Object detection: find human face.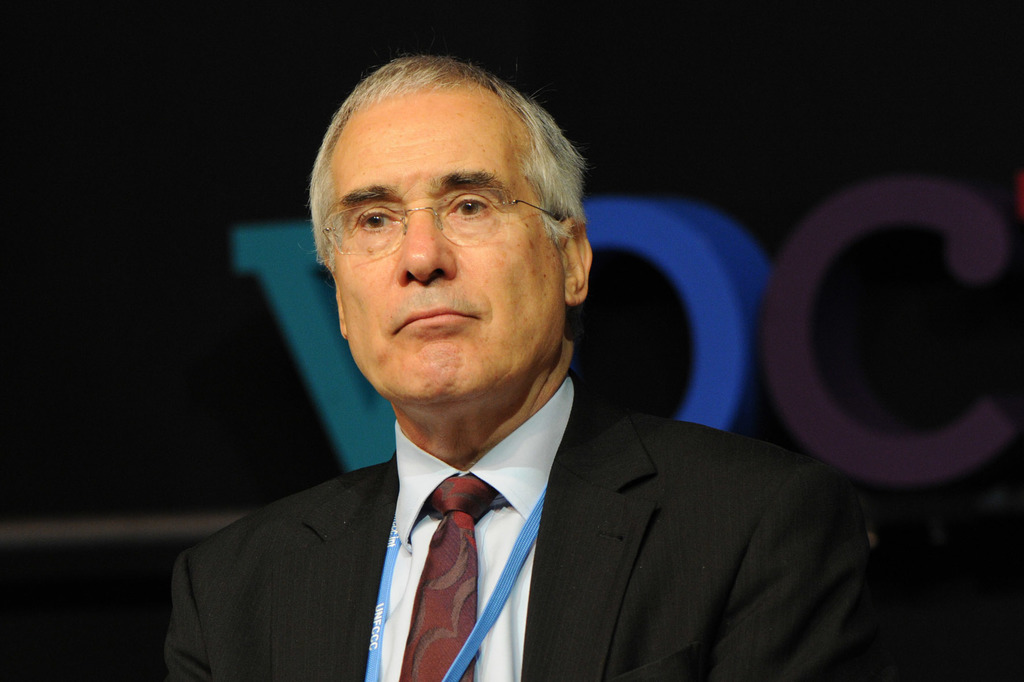
l=338, t=84, r=561, b=411.
